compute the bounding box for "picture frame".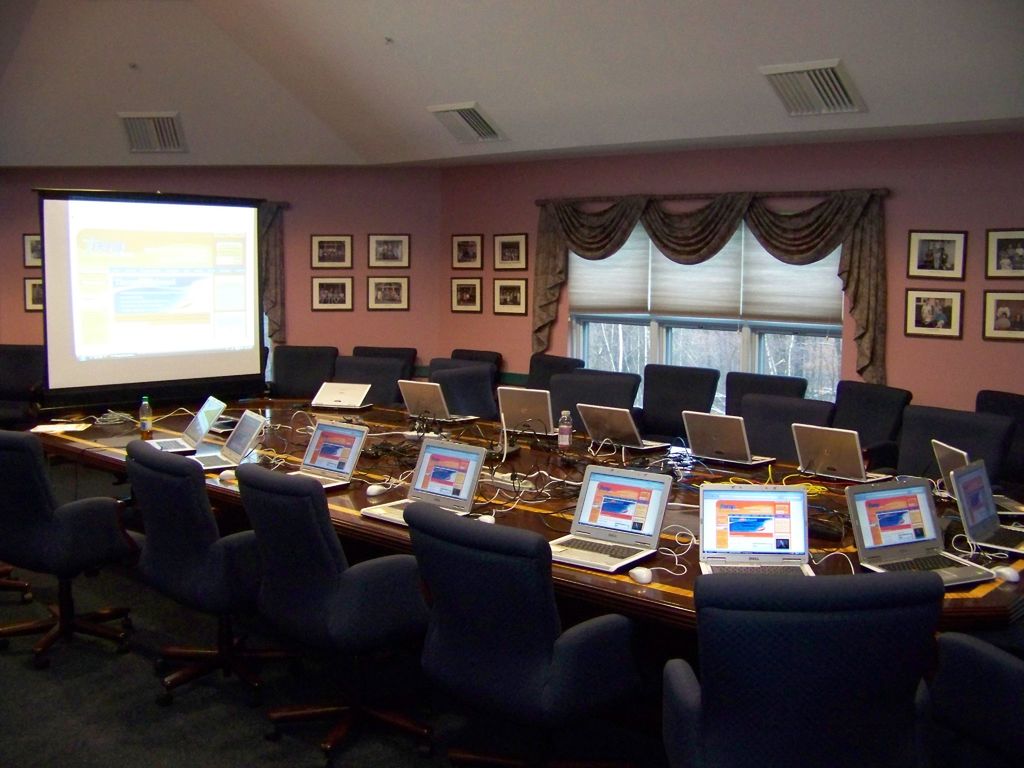
x1=451, y1=277, x2=483, y2=314.
